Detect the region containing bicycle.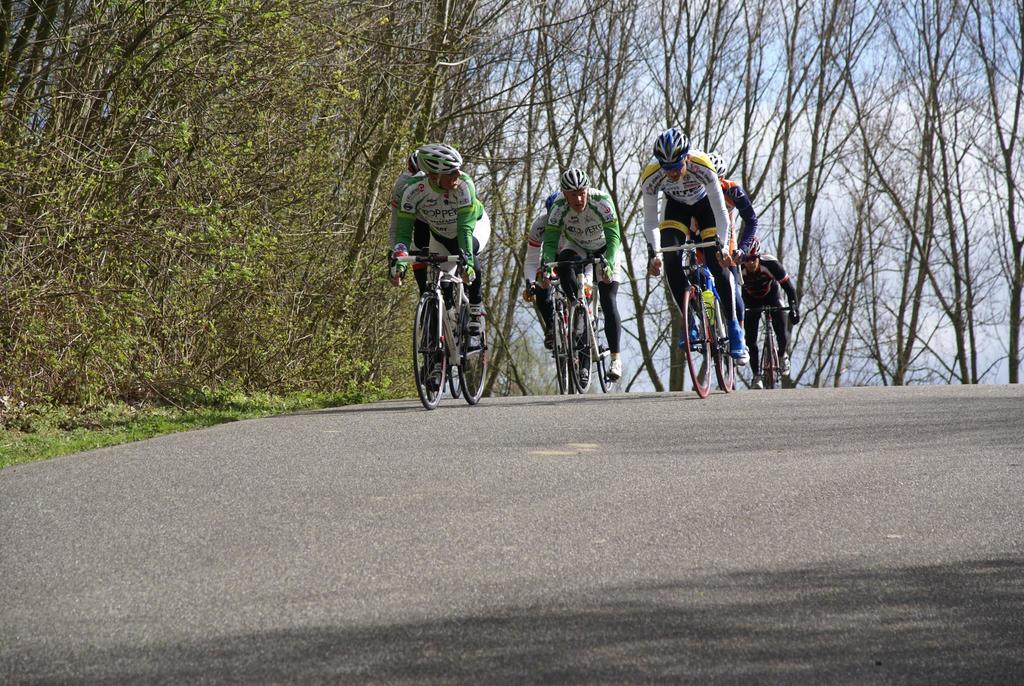
(522, 269, 579, 395).
